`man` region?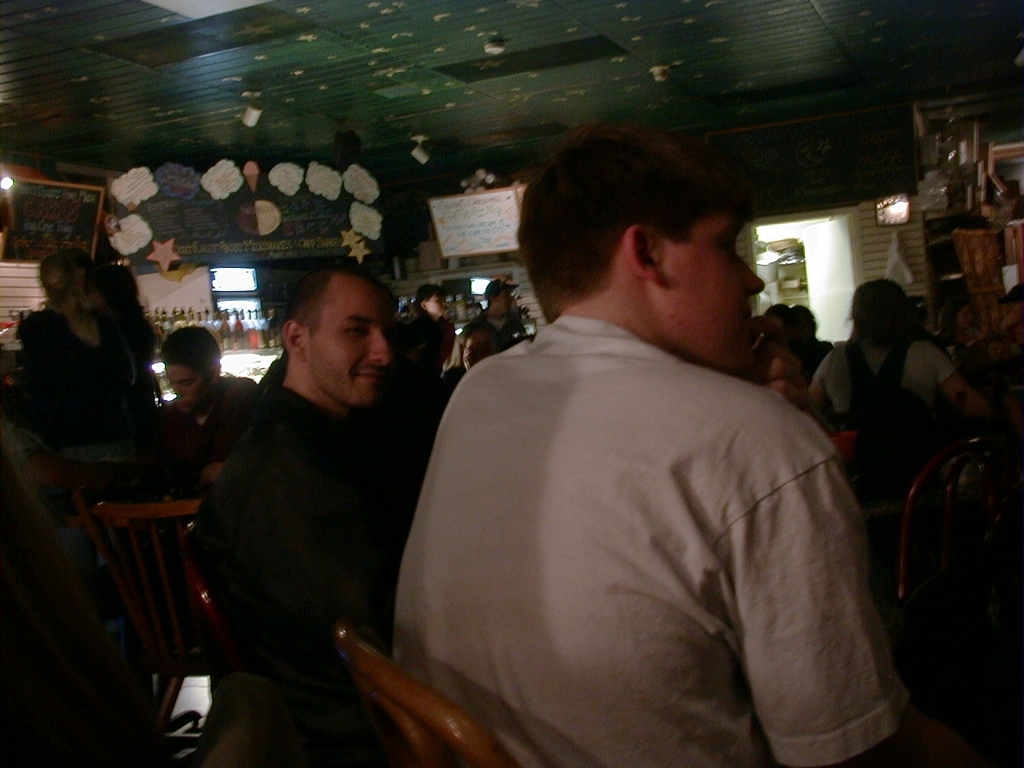
<bbox>205, 258, 433, 767</bbox>
